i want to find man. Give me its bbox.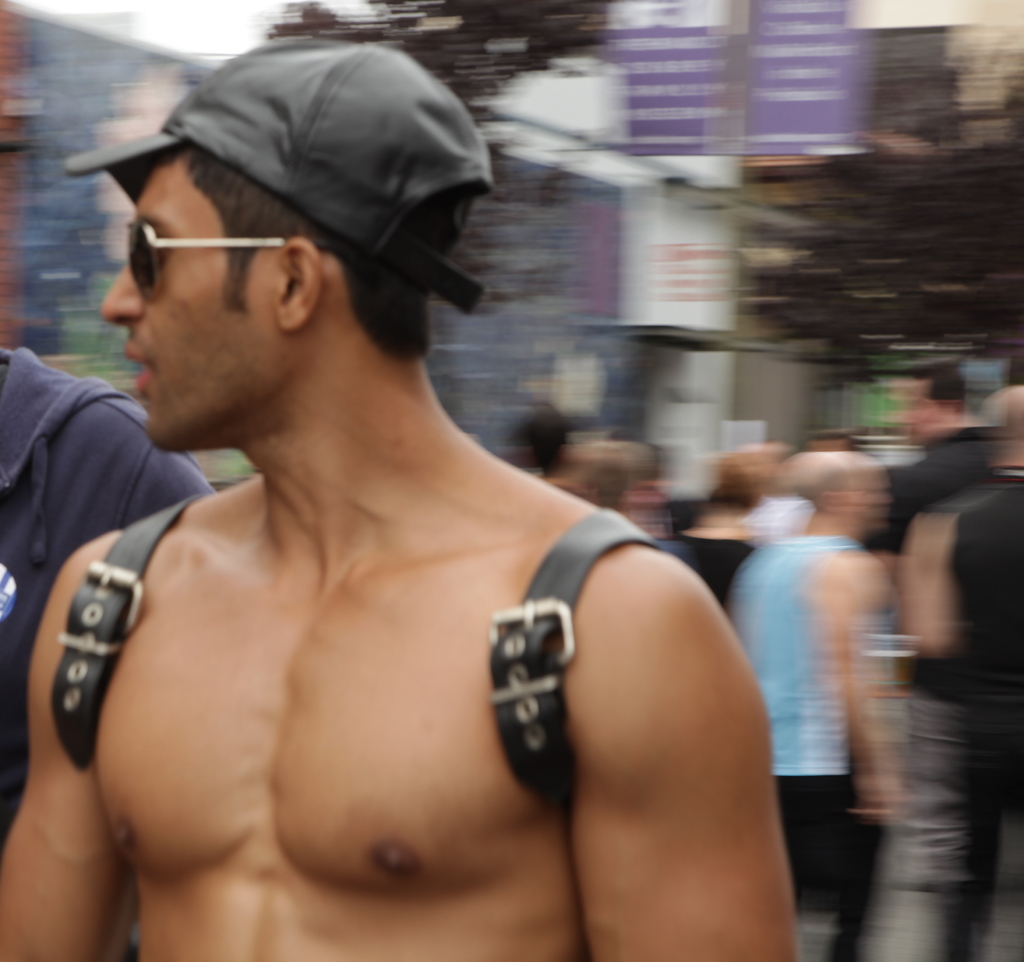
(878,357,993,960).
